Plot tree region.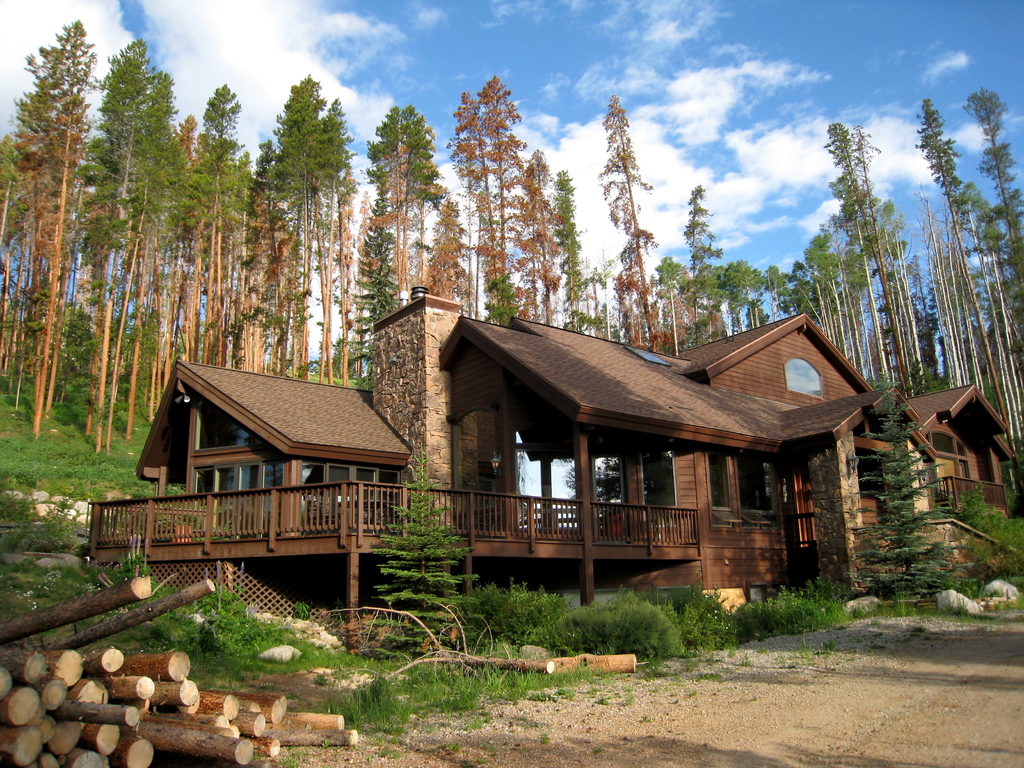
Plotted at select_region(851, 390, 968, 624).
